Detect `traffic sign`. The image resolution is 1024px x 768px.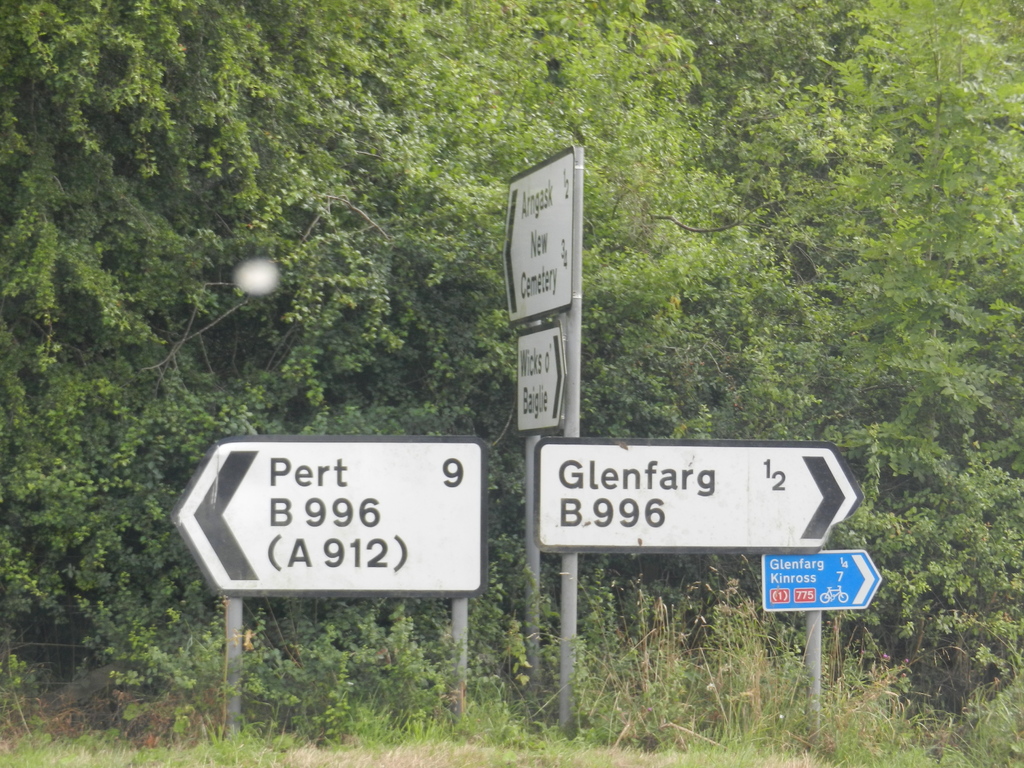
518,326,568,436.
